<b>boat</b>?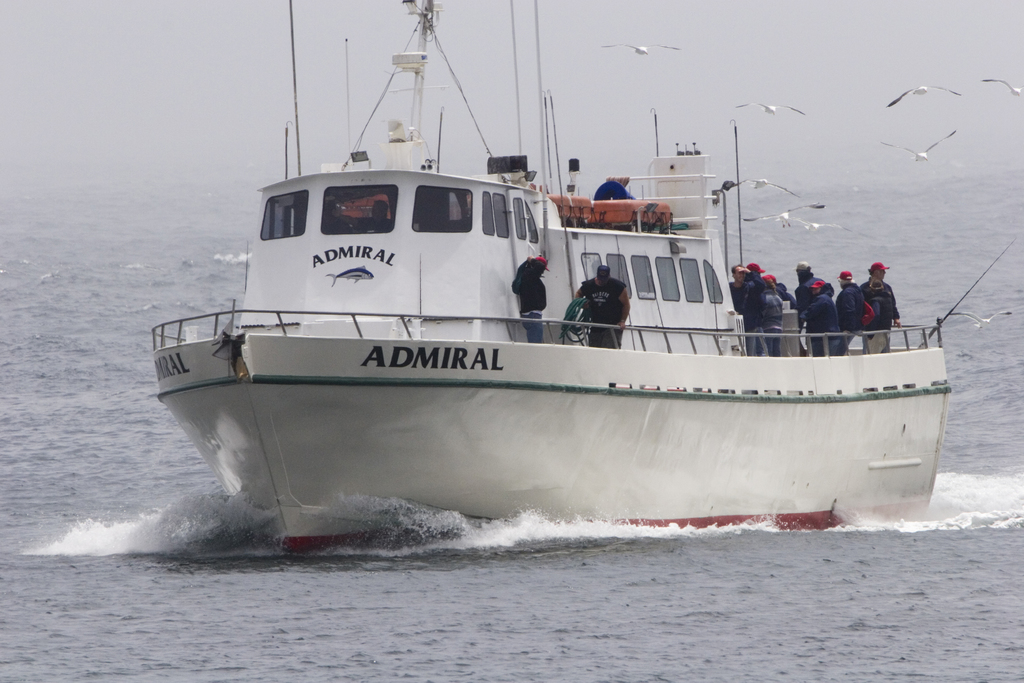
Rect(159, 0, 1023, 554)
